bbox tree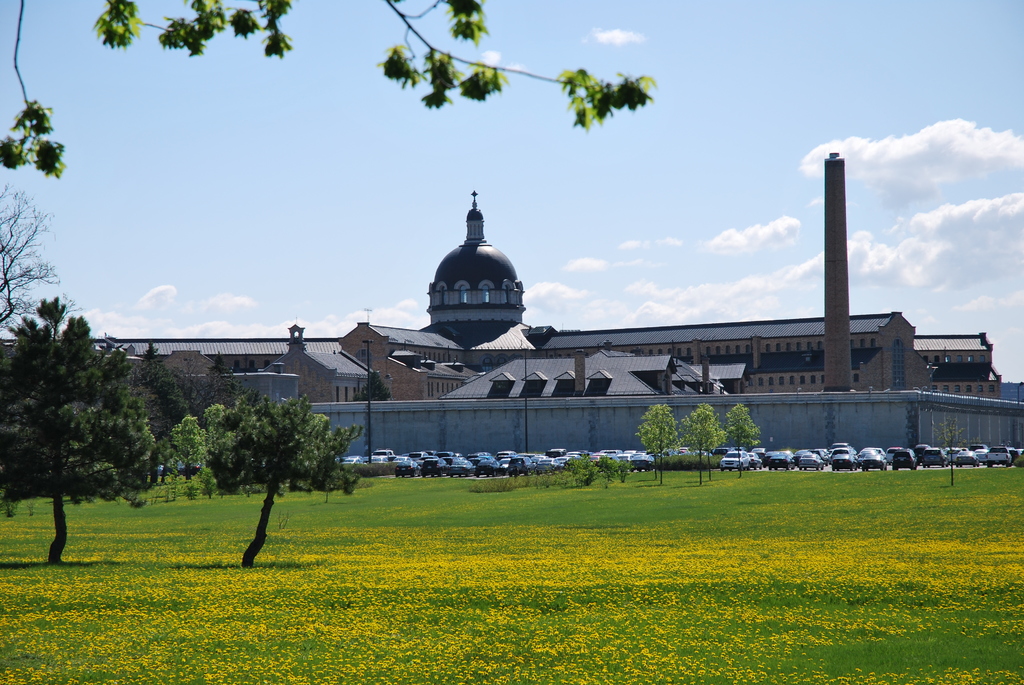
<box>681,402,728,485</box>
